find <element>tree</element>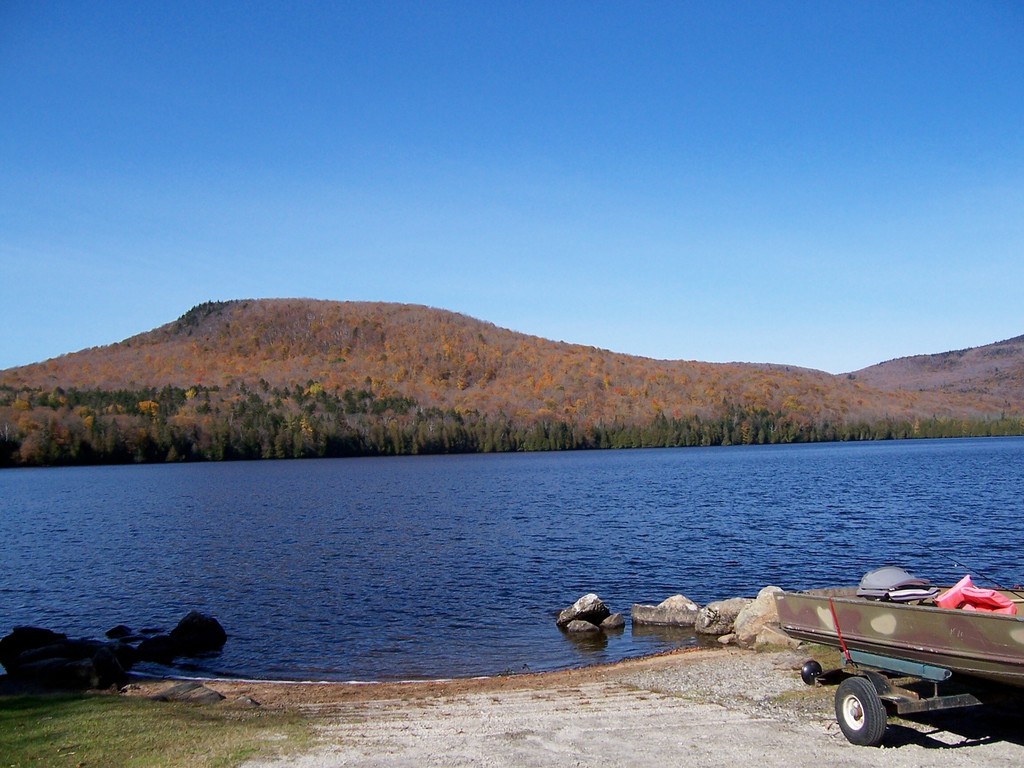
(left=303, top=379, right=342, bottom=438)
